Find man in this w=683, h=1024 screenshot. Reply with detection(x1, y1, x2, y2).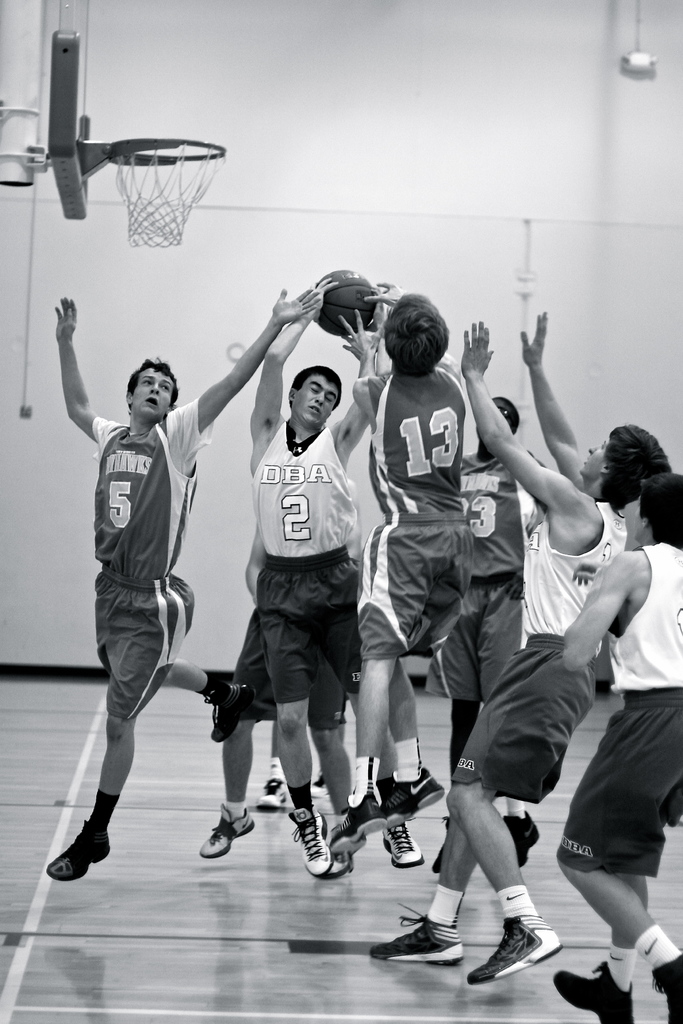
detection(535, 470, 682, 1023).
